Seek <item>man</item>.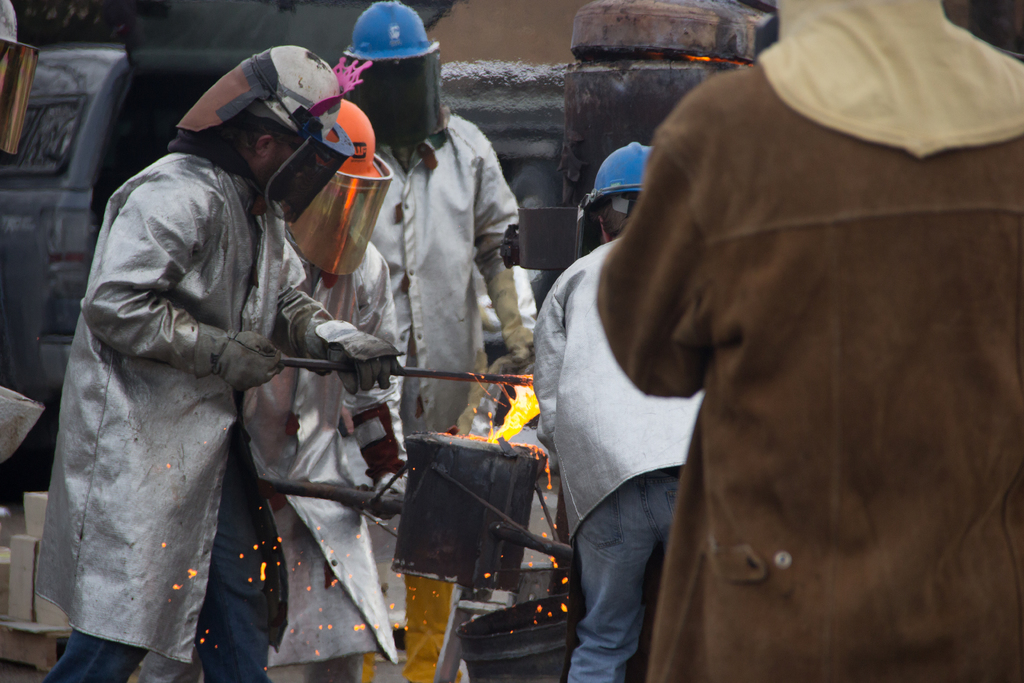
[left=28, top=38, right=407, bottom=682].
